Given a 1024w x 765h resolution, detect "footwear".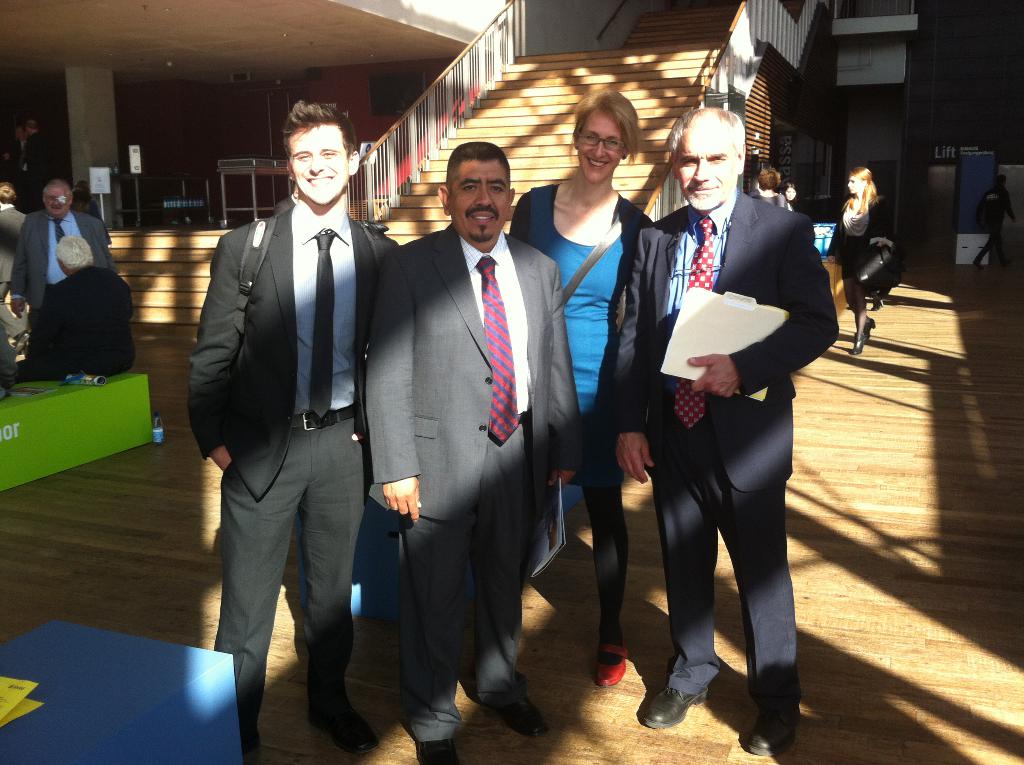
<region>743, 702, 806, 757</region>.
